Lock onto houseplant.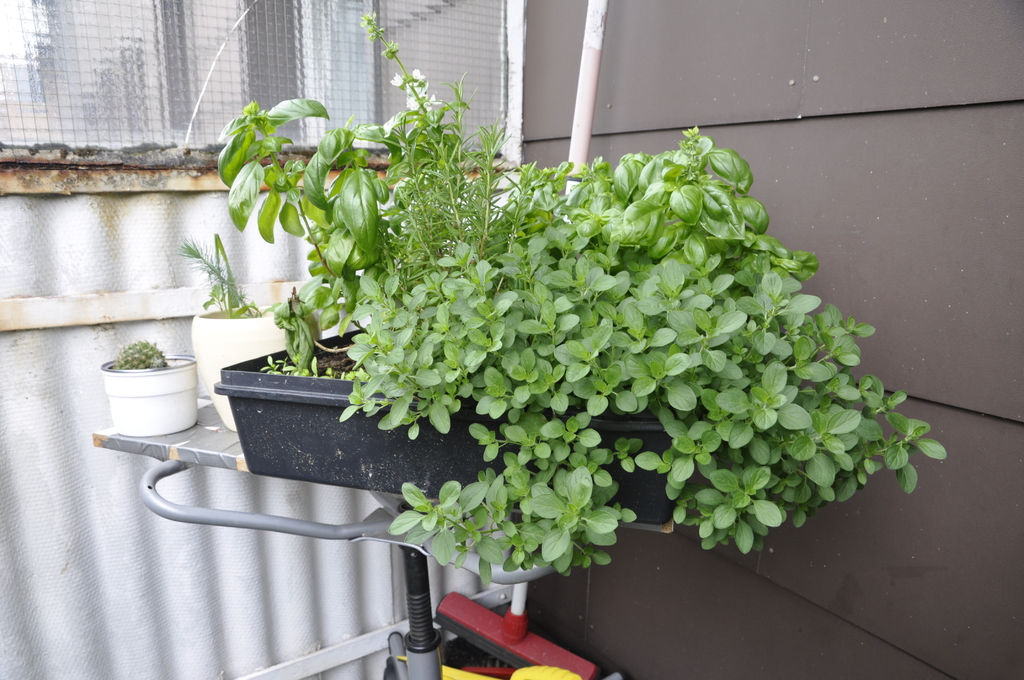
Locked: BBox(98, 339, 198, 439).
